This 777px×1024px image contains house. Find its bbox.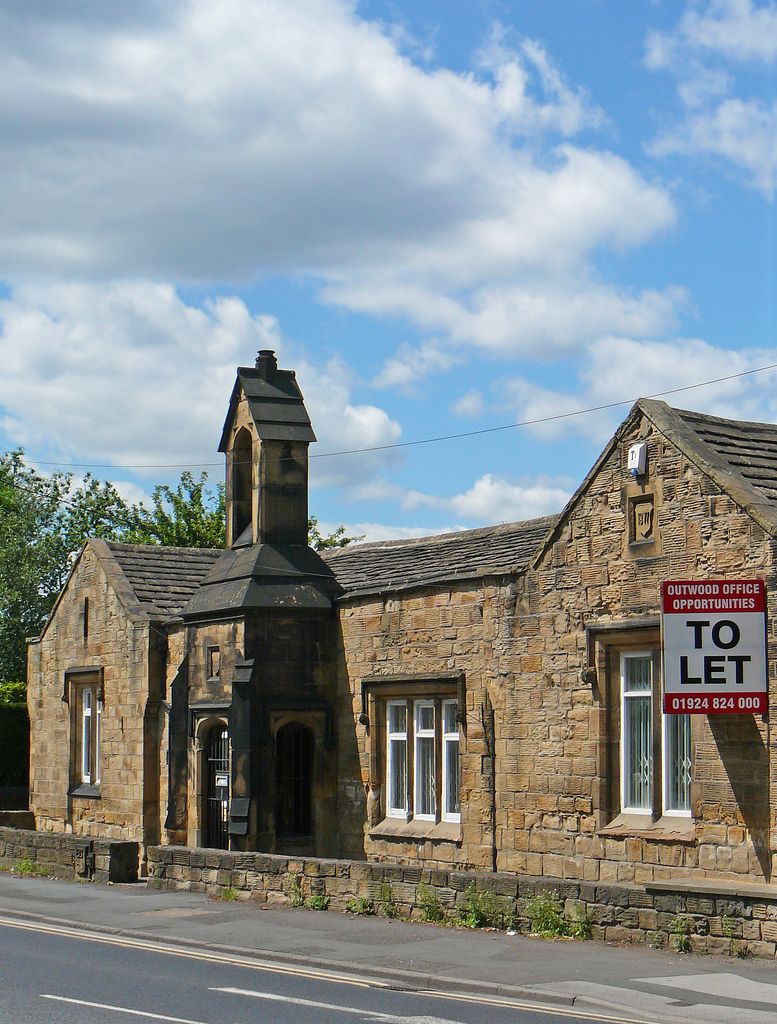
(195, 369, 398, 870).
